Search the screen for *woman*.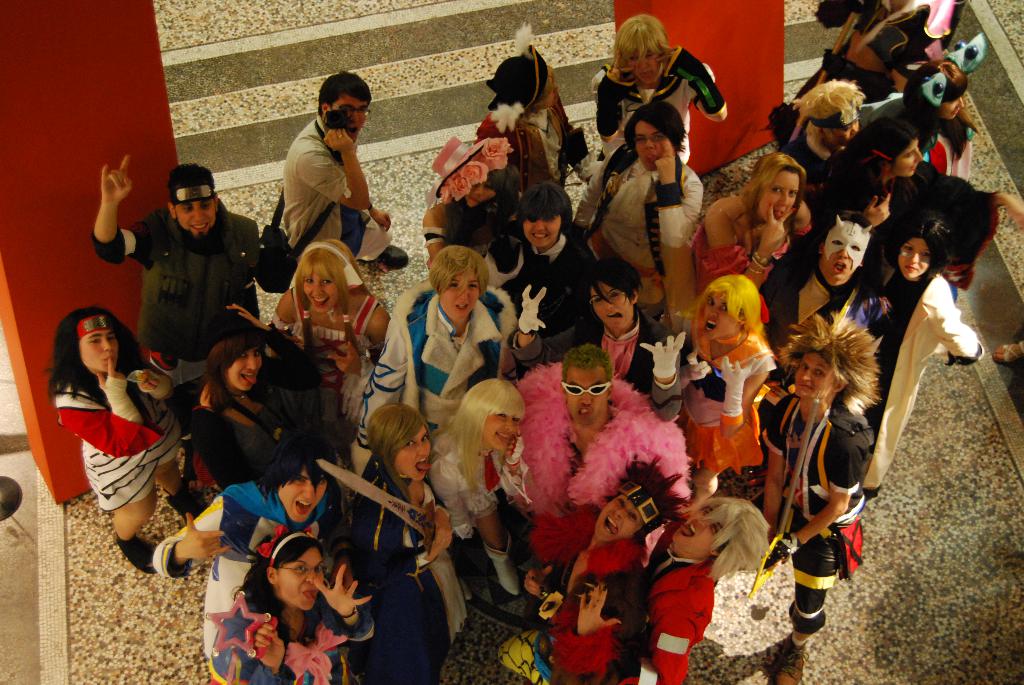
Found at box=[514, 255, 676, 409].
